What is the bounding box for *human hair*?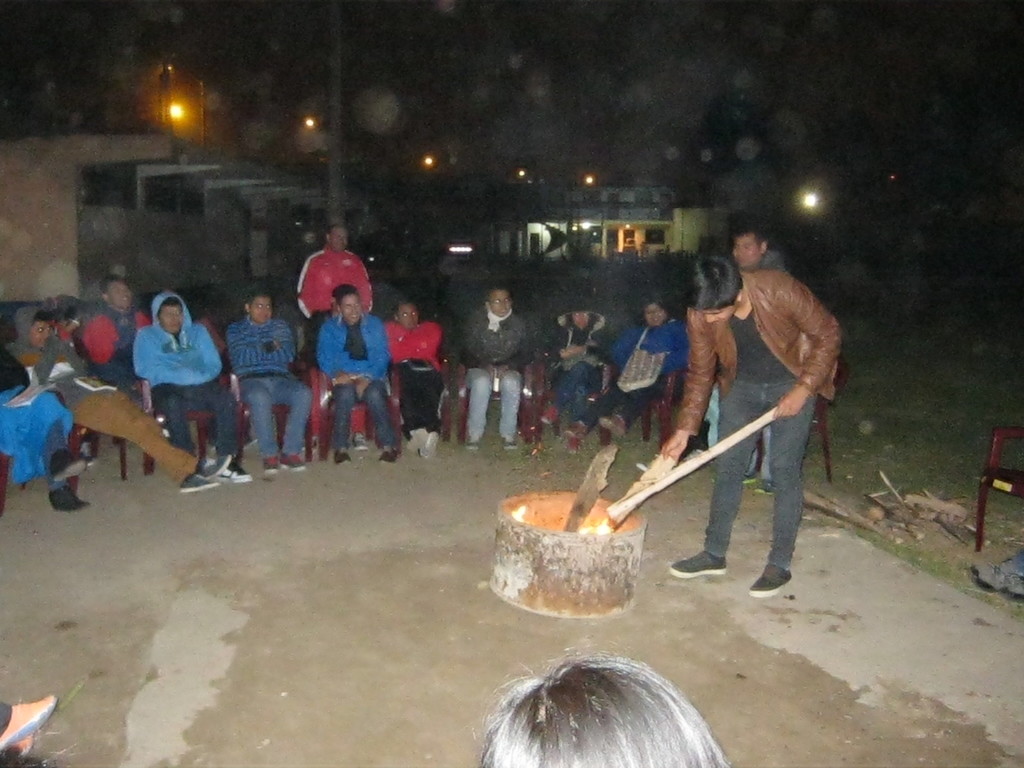
685,254,742,312.
